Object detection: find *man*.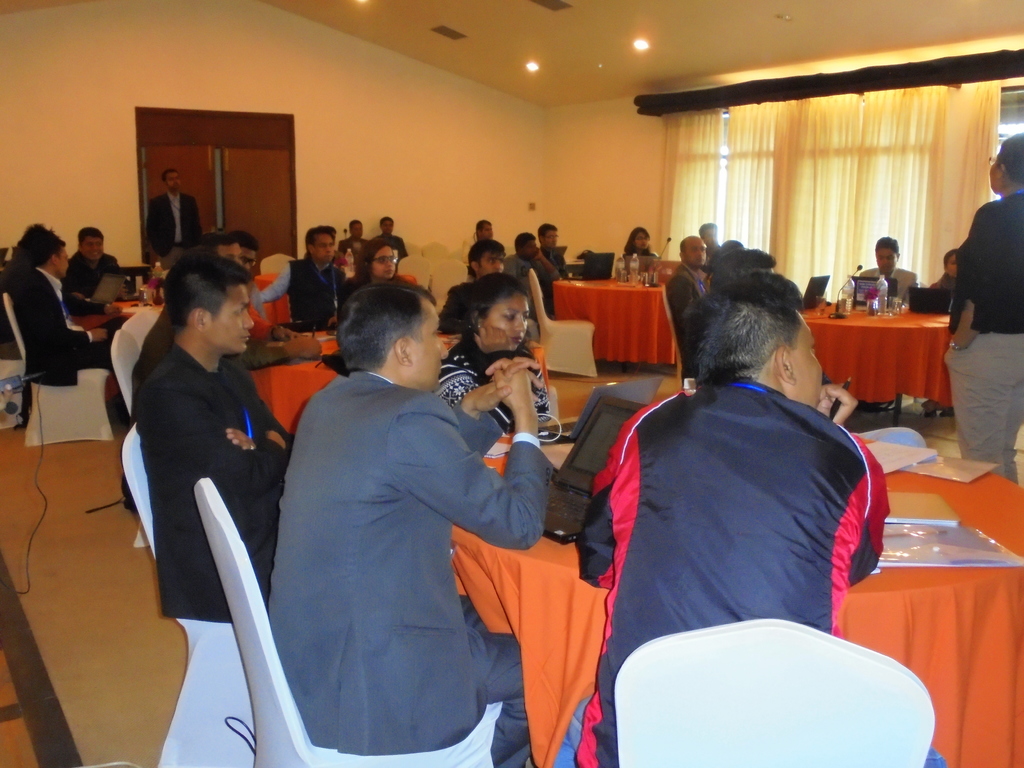
x1=245, y1=221, x2=350, y2=342.
